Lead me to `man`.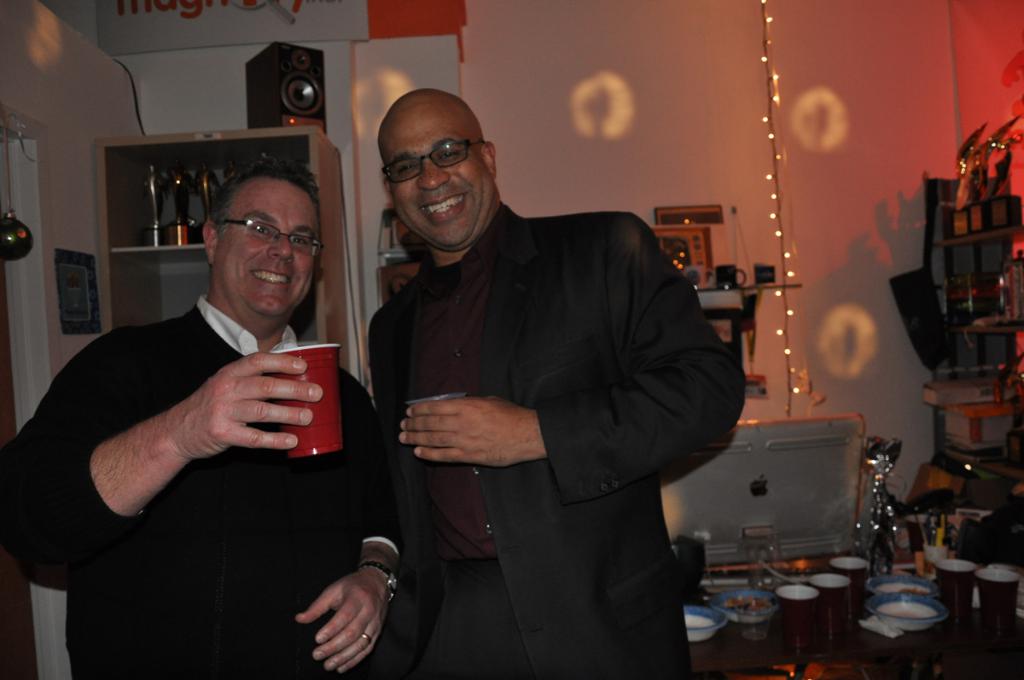
Lead to <box>356,84,739,678</box>.
